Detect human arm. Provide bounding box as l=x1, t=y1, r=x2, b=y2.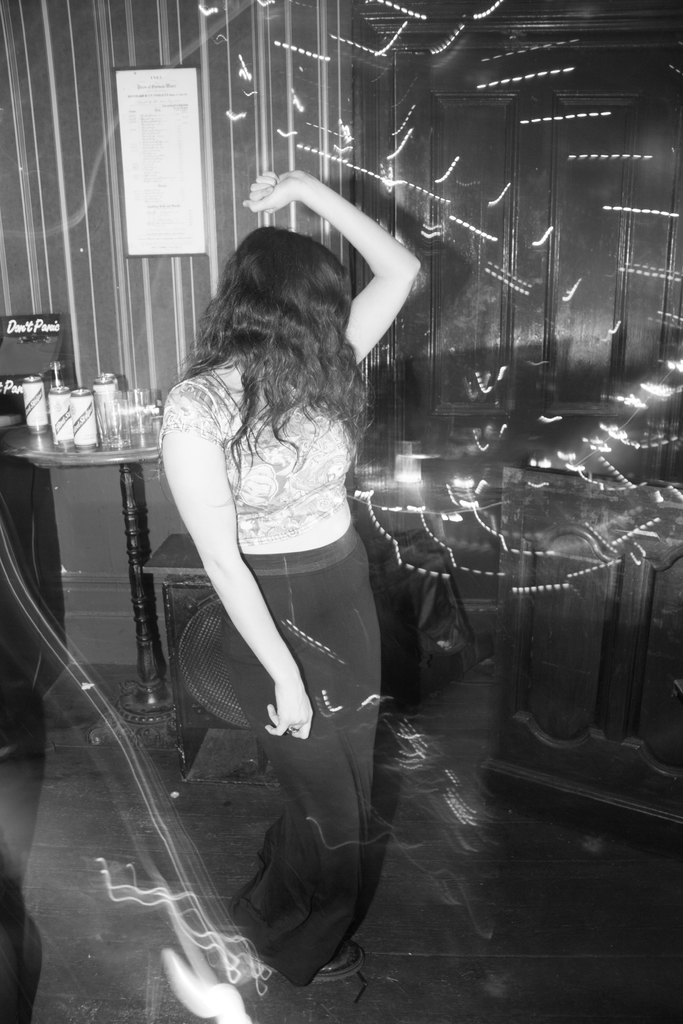
l=159, t=376, r=309, b=746.
